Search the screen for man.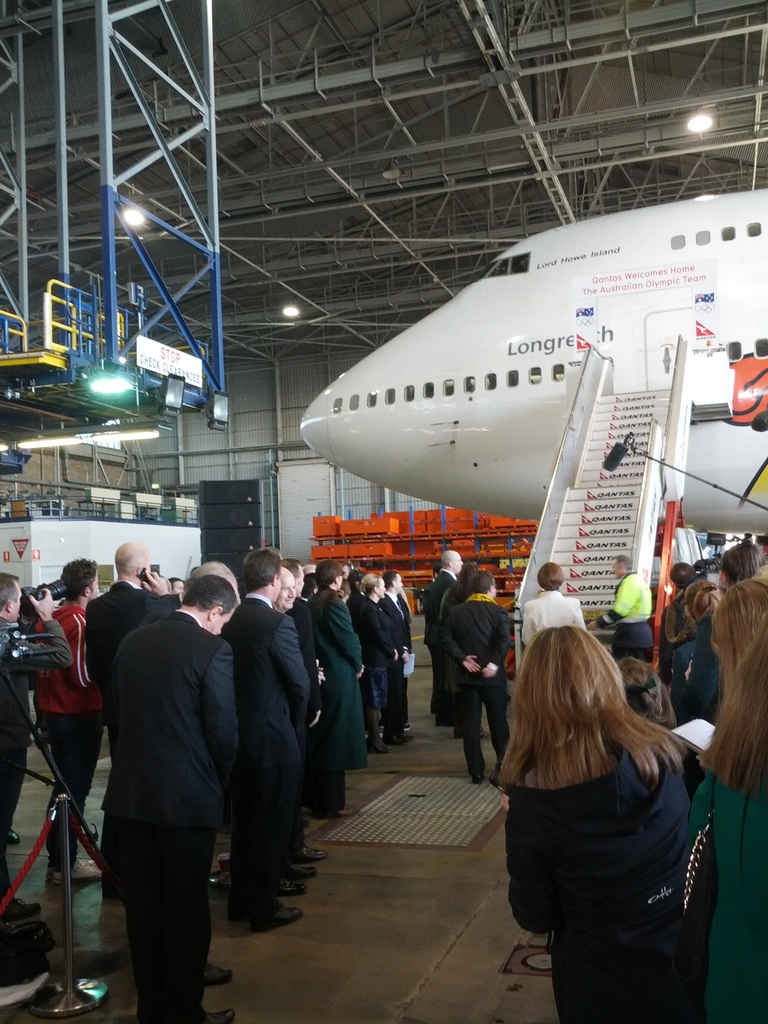
Found at rect(438, 568, 516, 783).
